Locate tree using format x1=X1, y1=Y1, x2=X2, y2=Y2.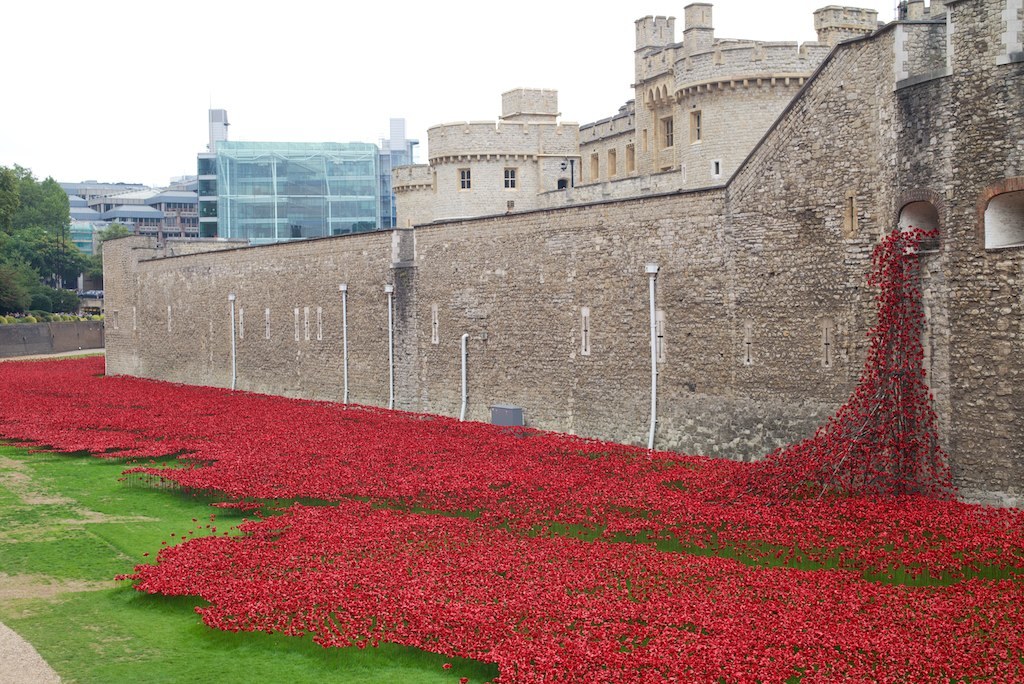
x1=0, y1=146, x2=82, y2=316.
